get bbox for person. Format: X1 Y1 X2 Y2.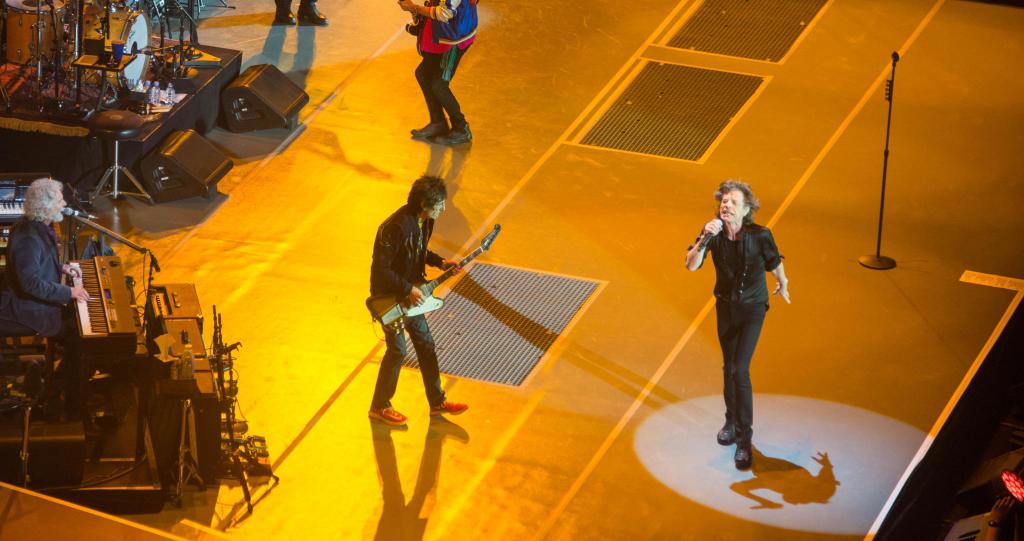
397 0 485 150.
